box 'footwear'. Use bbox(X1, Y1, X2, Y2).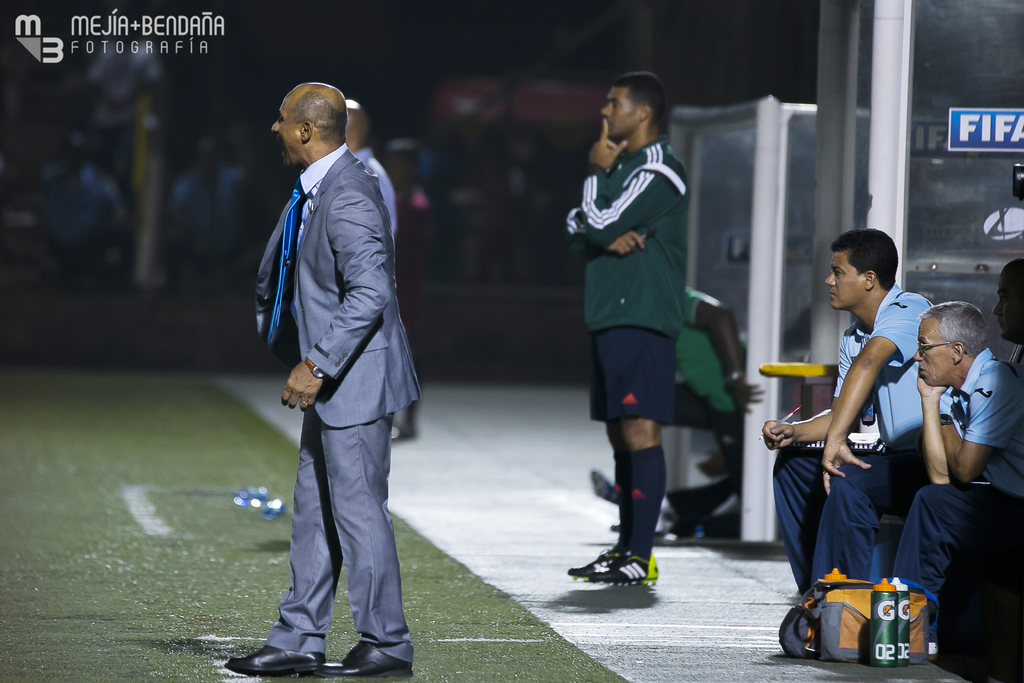
bbox(312, 642, 414, 677).
